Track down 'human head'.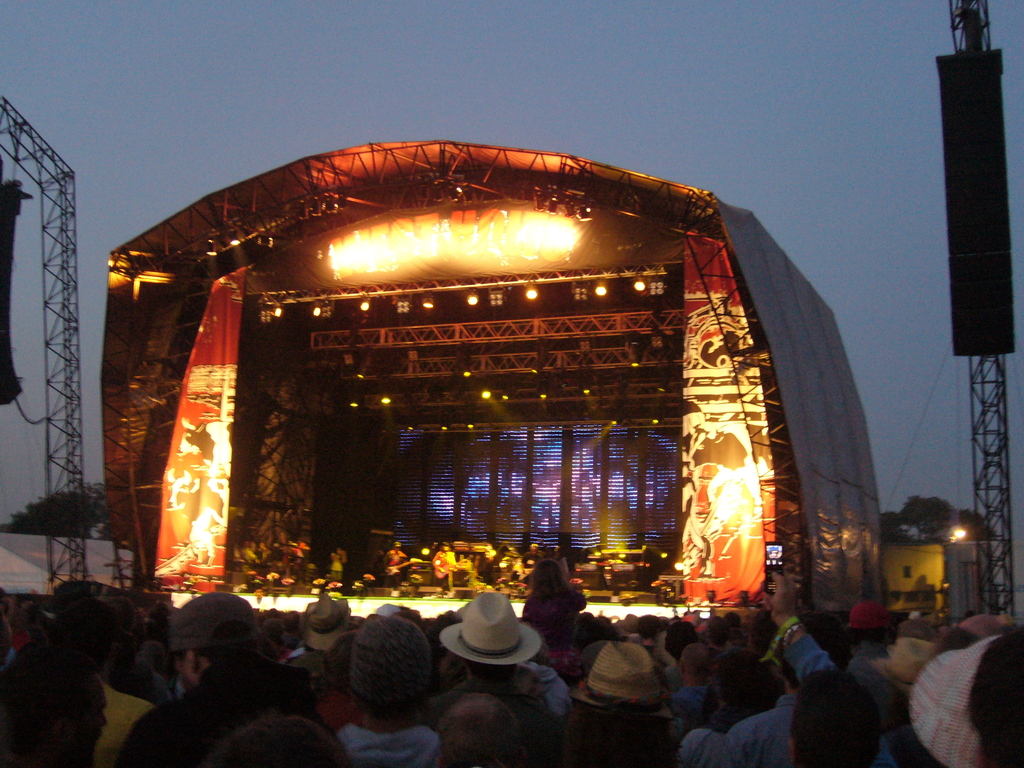
Tracked to 168, 589, 273, 689.
